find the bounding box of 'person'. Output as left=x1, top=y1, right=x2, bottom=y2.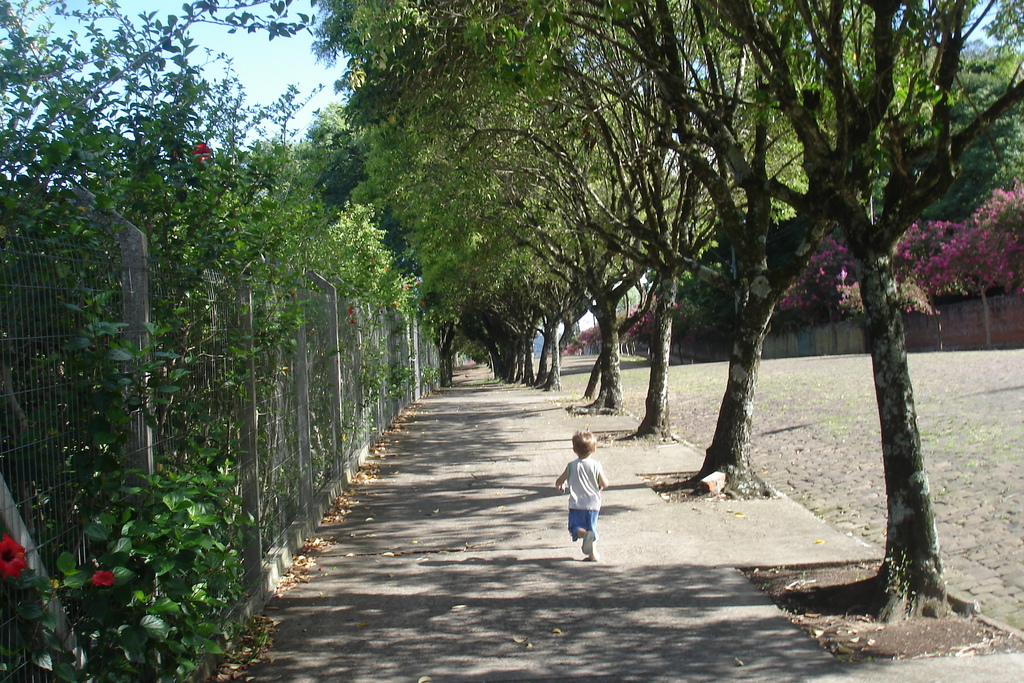
left=570, top=441, right=620, bottom=586.
